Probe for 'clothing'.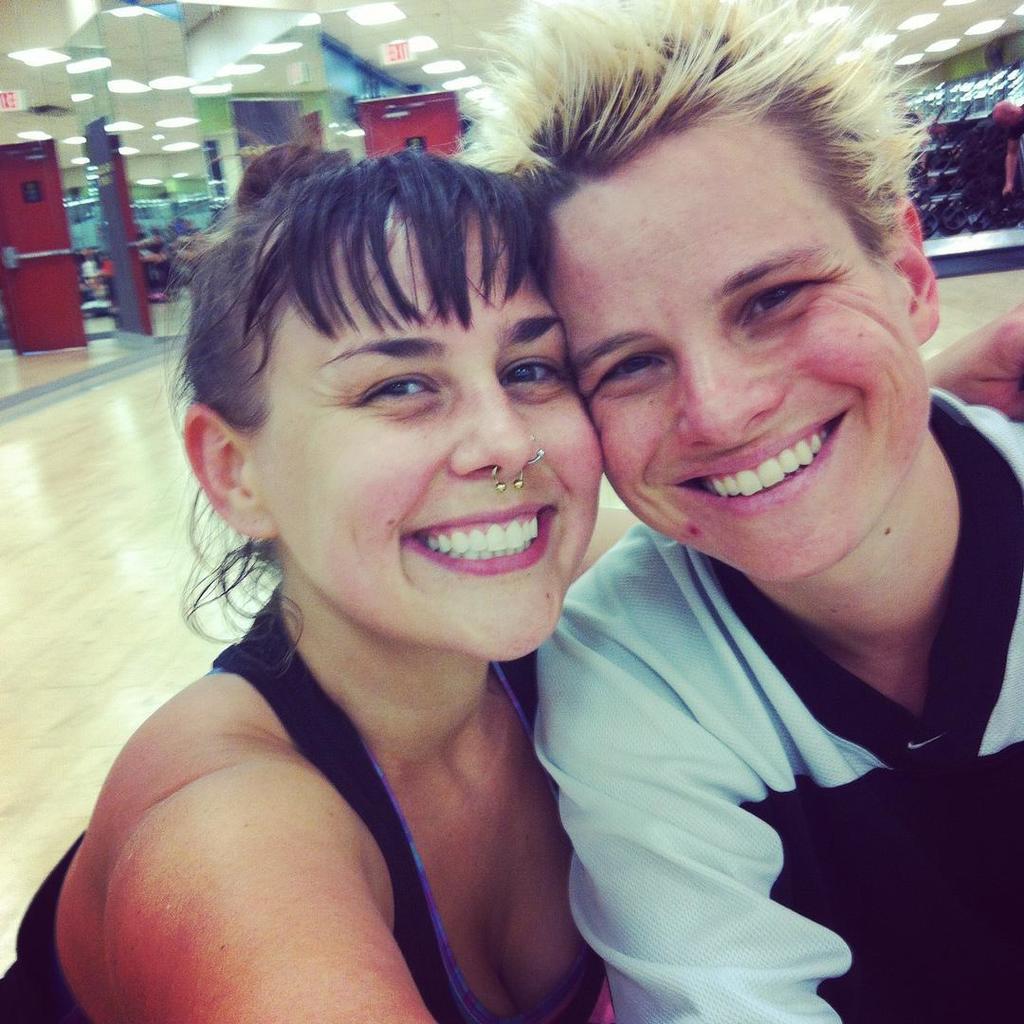
Probe result: {"x1": 532, "y1": 384, "x2": 1023, "y2": 1023}.
